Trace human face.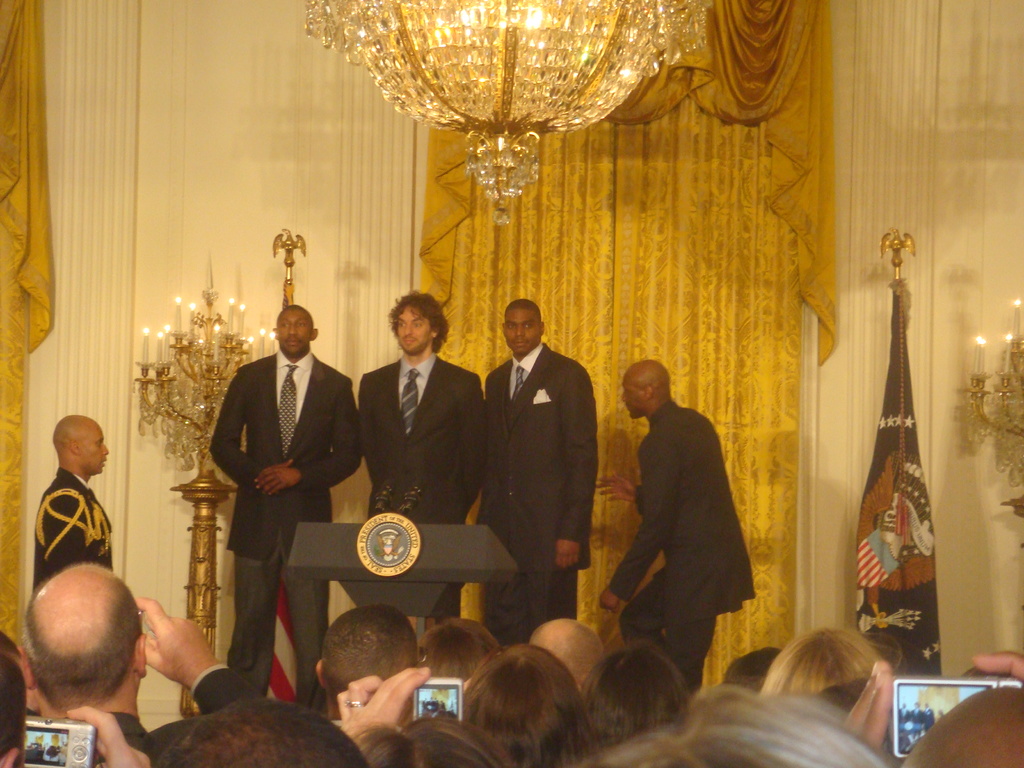
Traced to bbox=[277, 312, 312, 355].
